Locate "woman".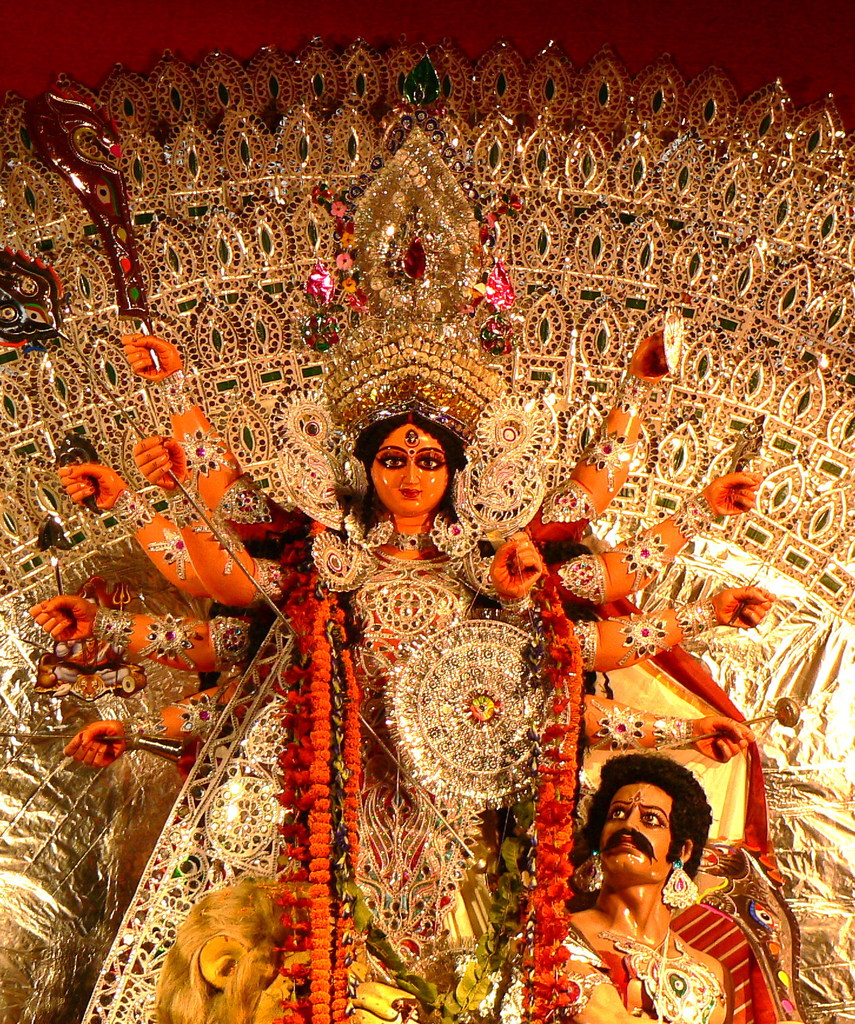
Bounding box: pyautogui.locateOnScreen(29, 307, 776, 1000).
